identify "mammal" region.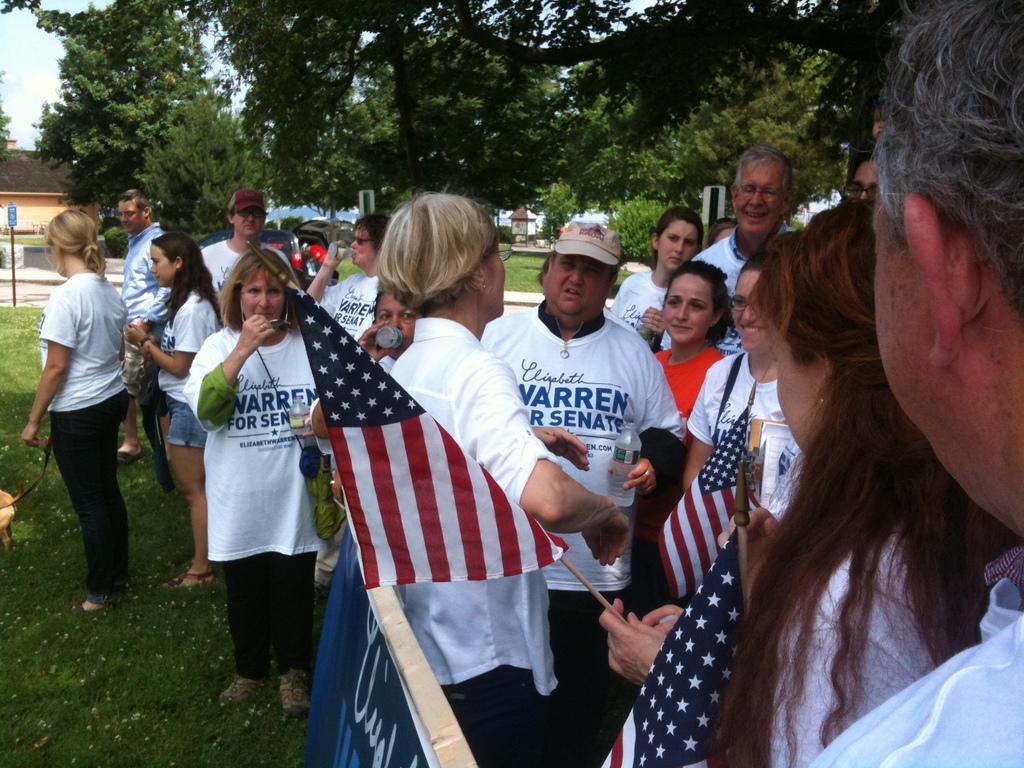
Region: [x1=844, y1=150, x2=883, y2=203].
